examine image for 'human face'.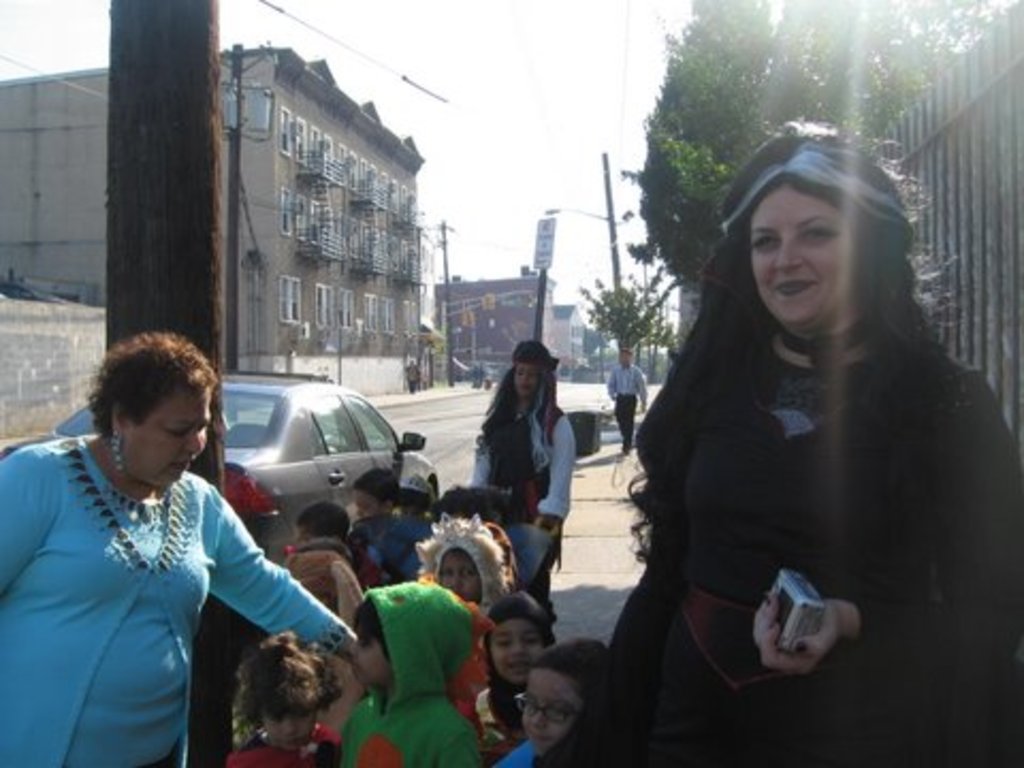
Examination result: (x1=484, y1=623, x2=548, y2=689).
